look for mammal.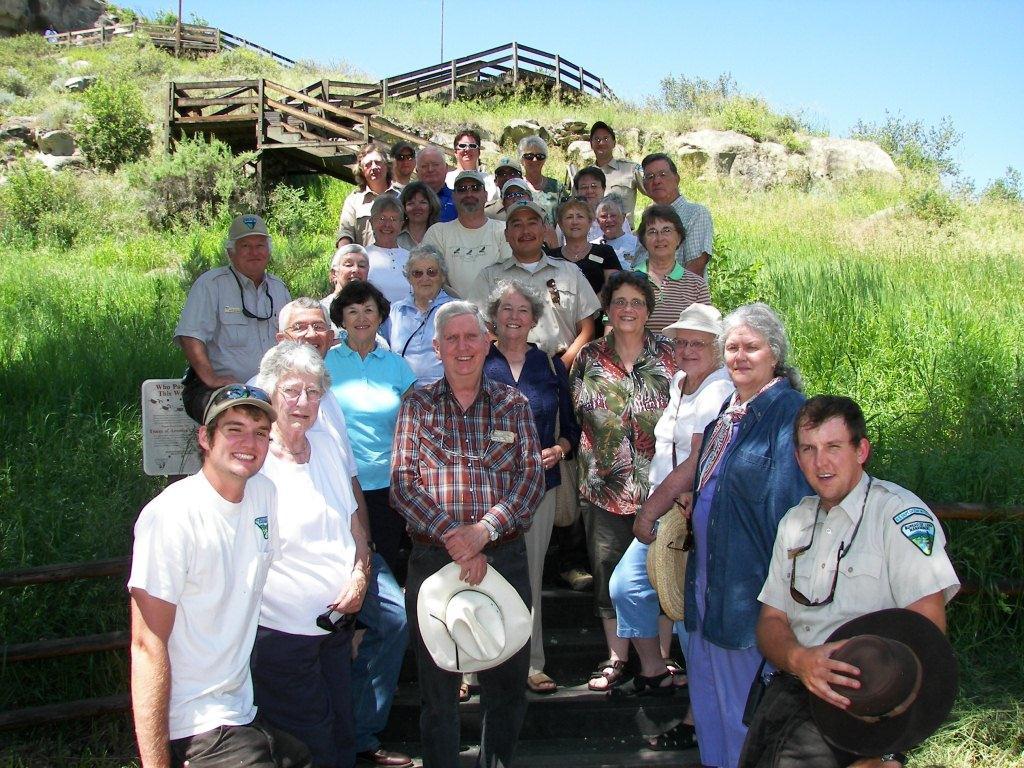
Found: x1=568, y1=164, x2=605, y2=204.
